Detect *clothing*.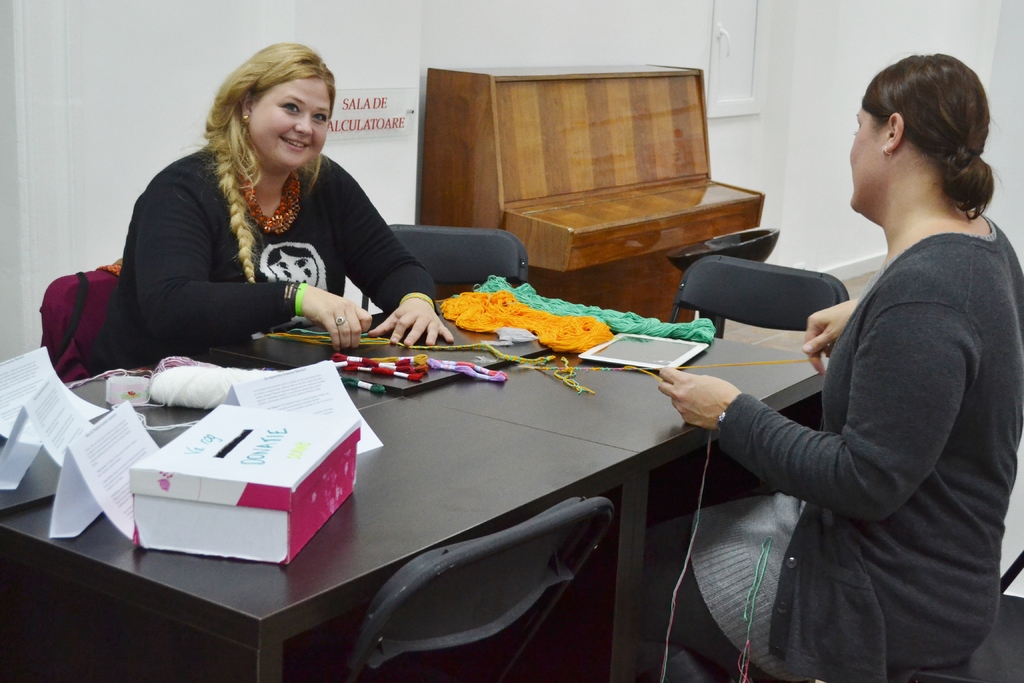
Detected at detection(633, 211, 1023, 682).
